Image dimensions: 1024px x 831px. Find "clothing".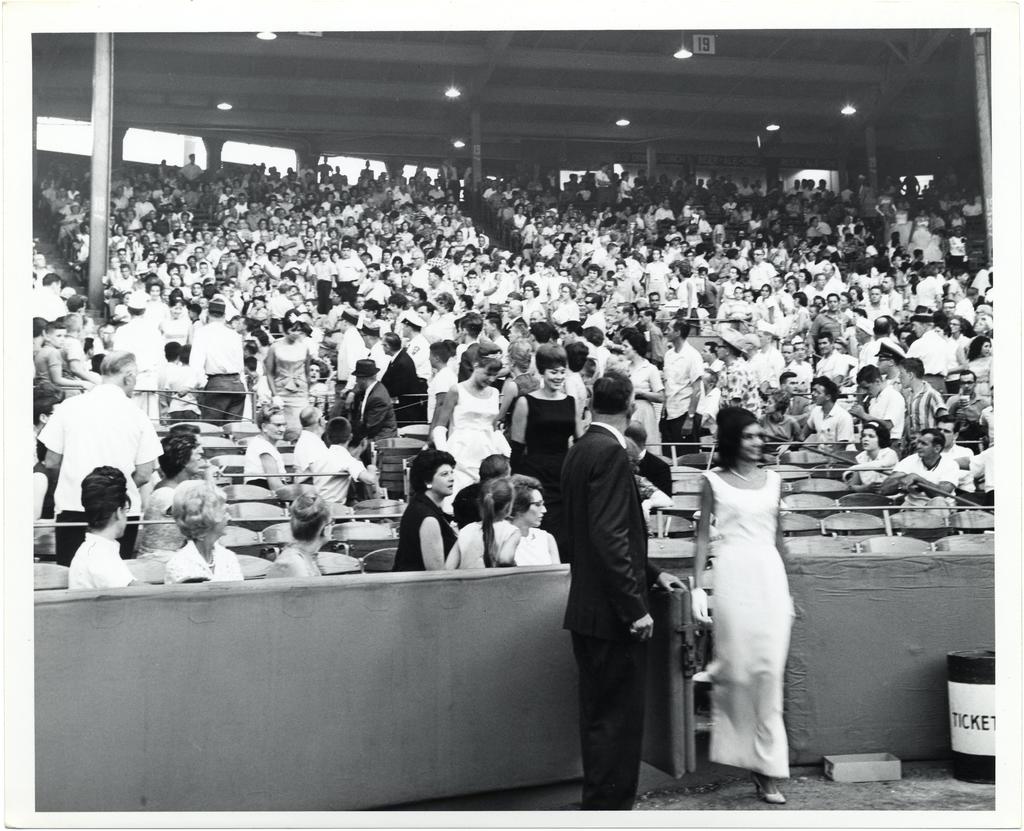
908, 324, 972, 374.
